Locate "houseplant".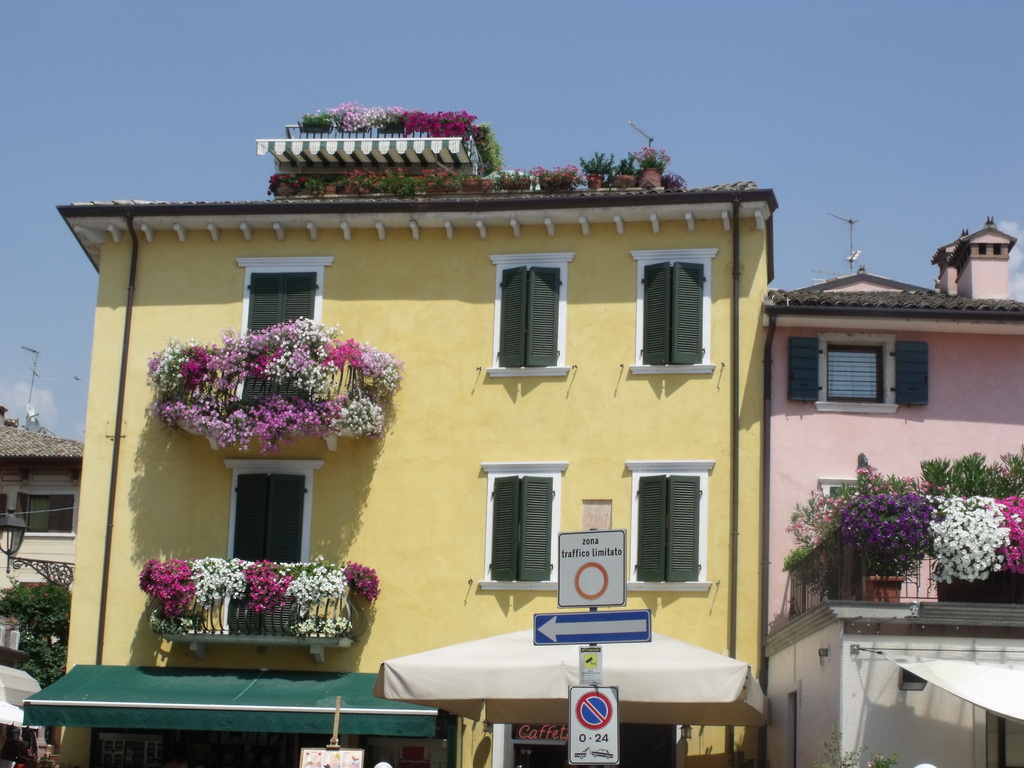
Bounding box: Rect(637, 145, 671, 184).
